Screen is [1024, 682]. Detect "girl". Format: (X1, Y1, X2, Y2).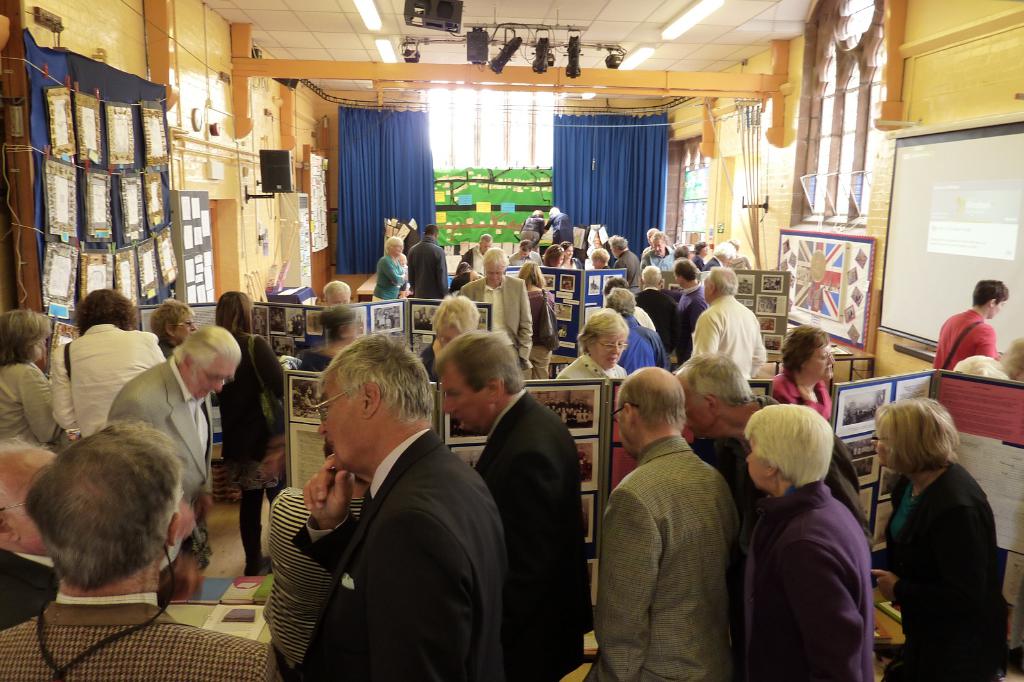
(373, 233, 412, 305).
